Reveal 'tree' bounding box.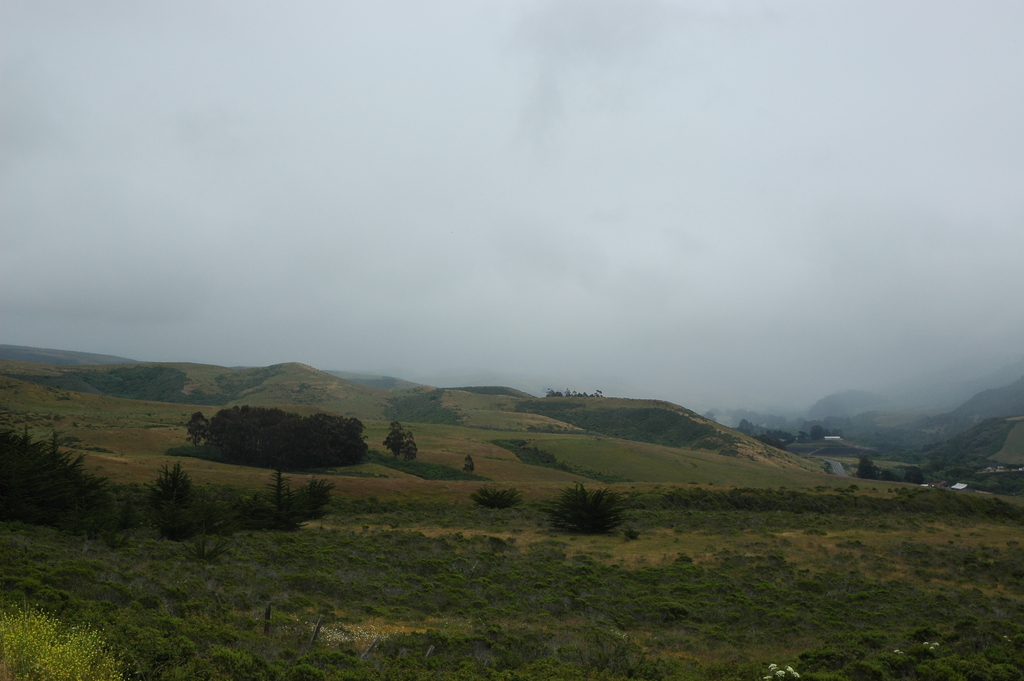
Revealed: <region>237, 480, 339, 536</region>.
